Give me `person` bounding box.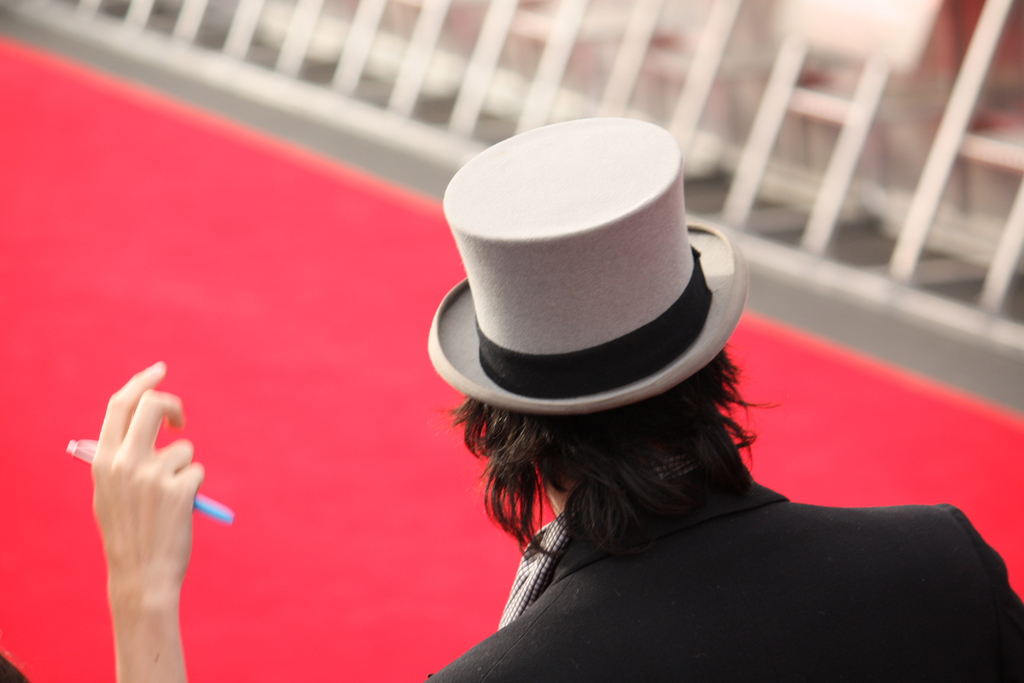
box(0, 364, 203, 682).
